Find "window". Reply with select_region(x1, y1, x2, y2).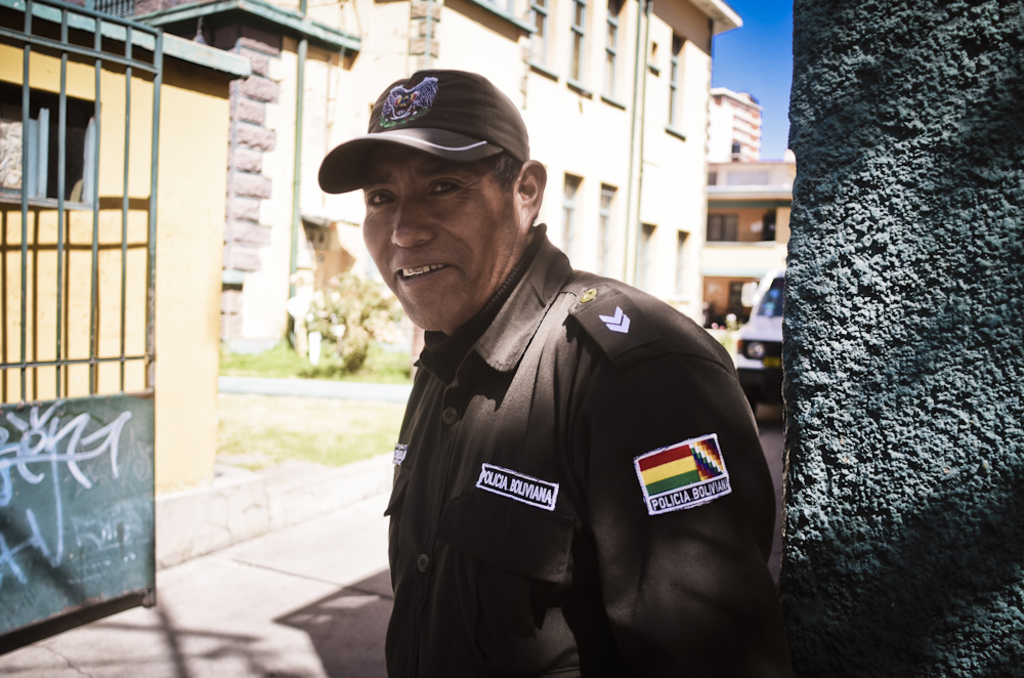
select_region(601, 3, 629, 109).
